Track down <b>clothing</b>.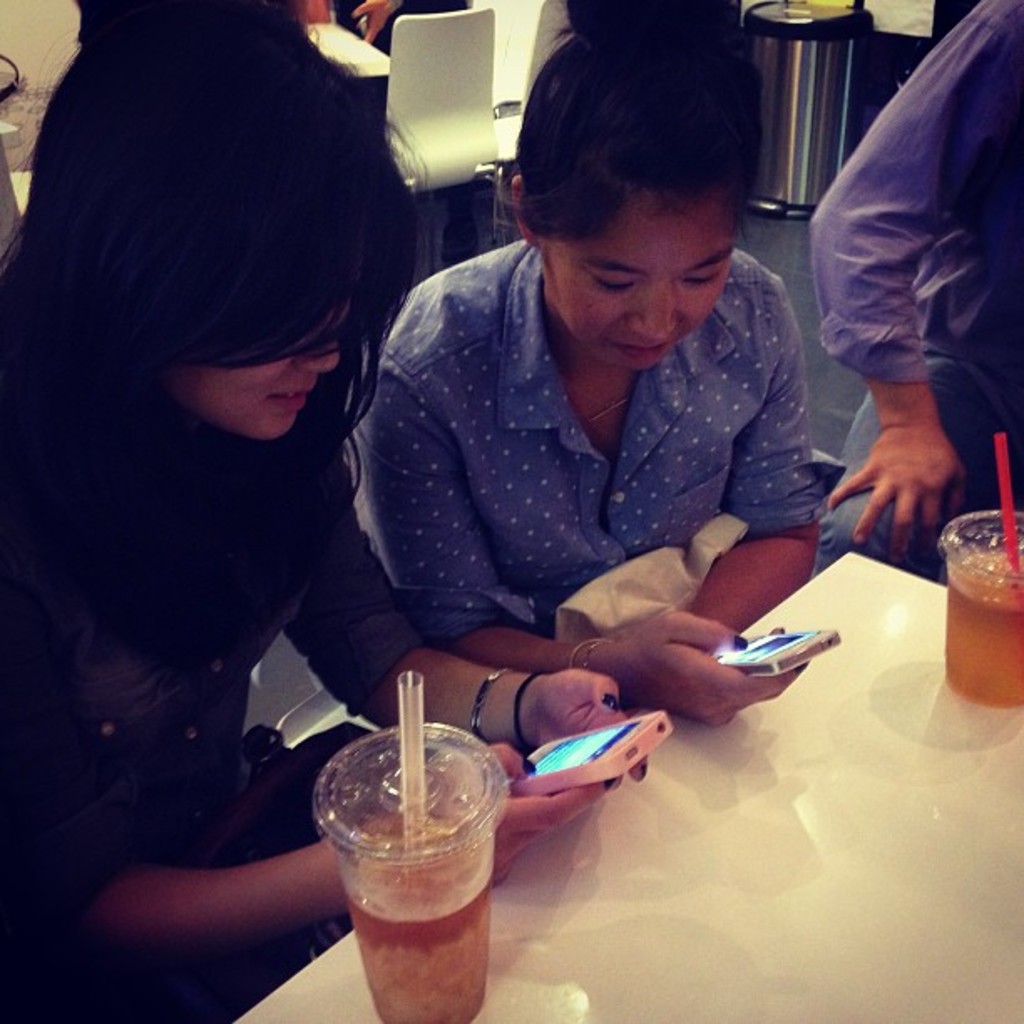
Tracked to pyautogui.locateOnScreen(806, 0, 1022, 582).
